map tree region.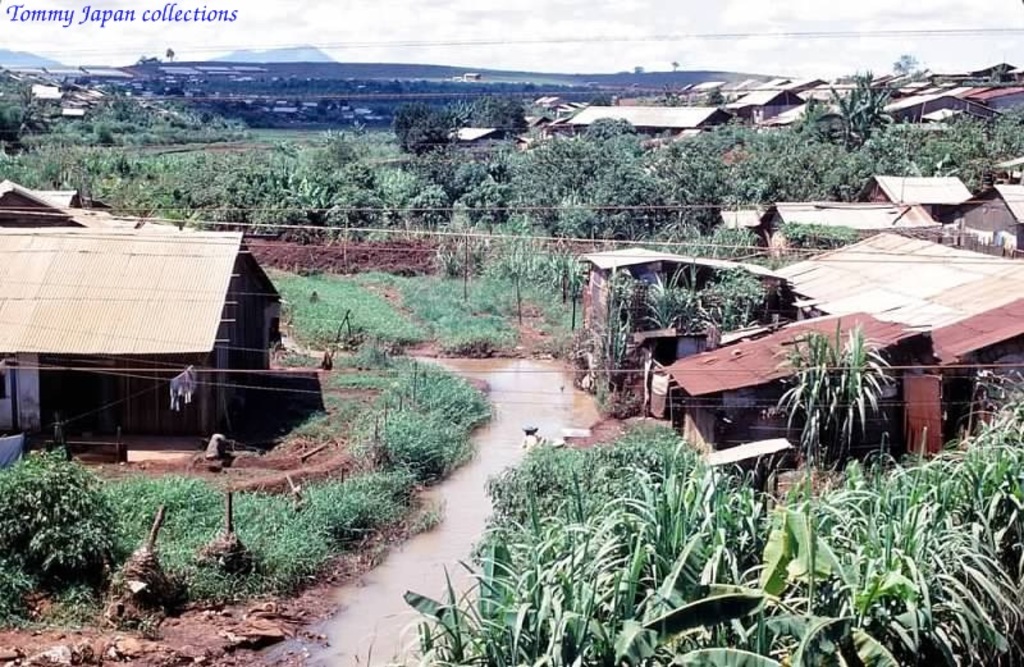
Mapped to (x1=895, y1=122, x2=950, y2=184).
